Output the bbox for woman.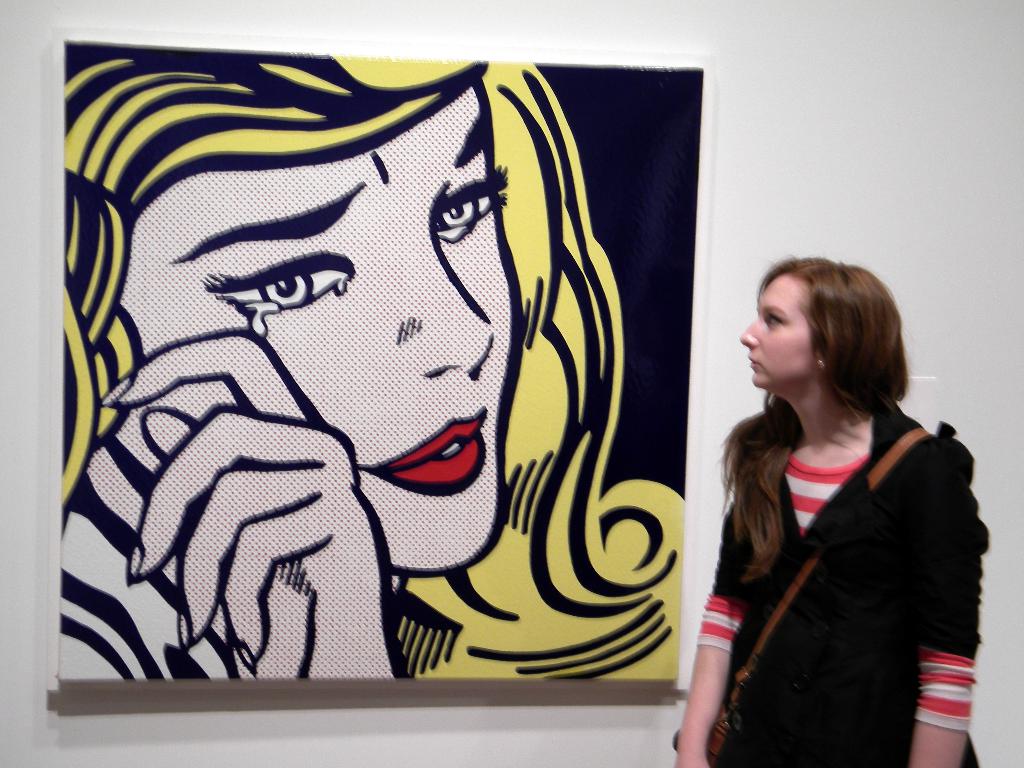
(675, 251, 986, 767).
